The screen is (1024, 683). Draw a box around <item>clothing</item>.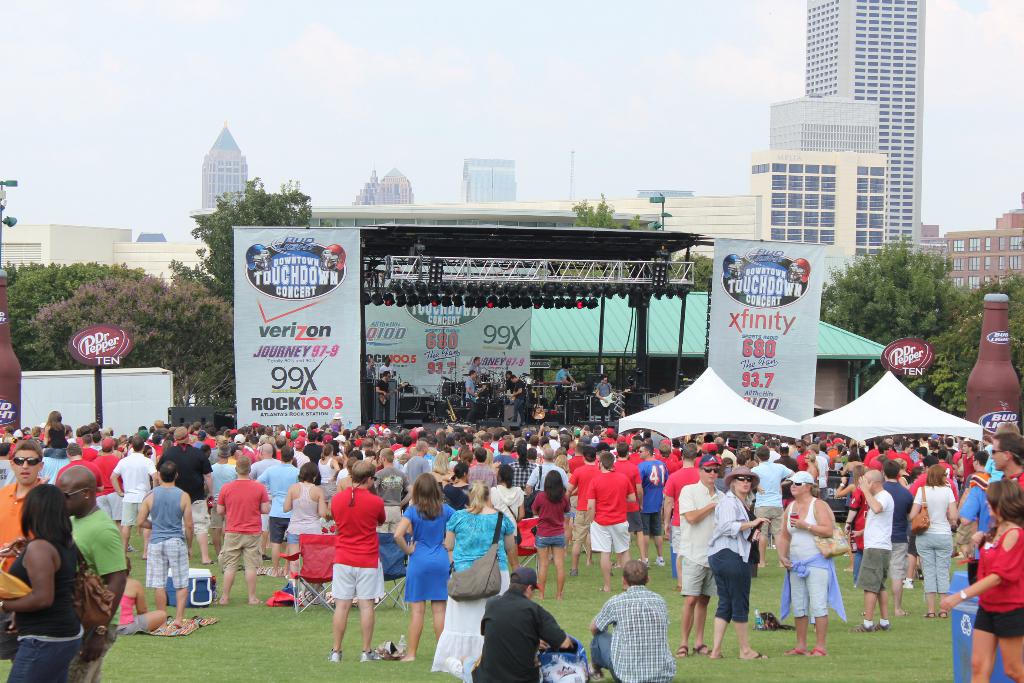
(left=546, top=372, right=573, bottom=411).
